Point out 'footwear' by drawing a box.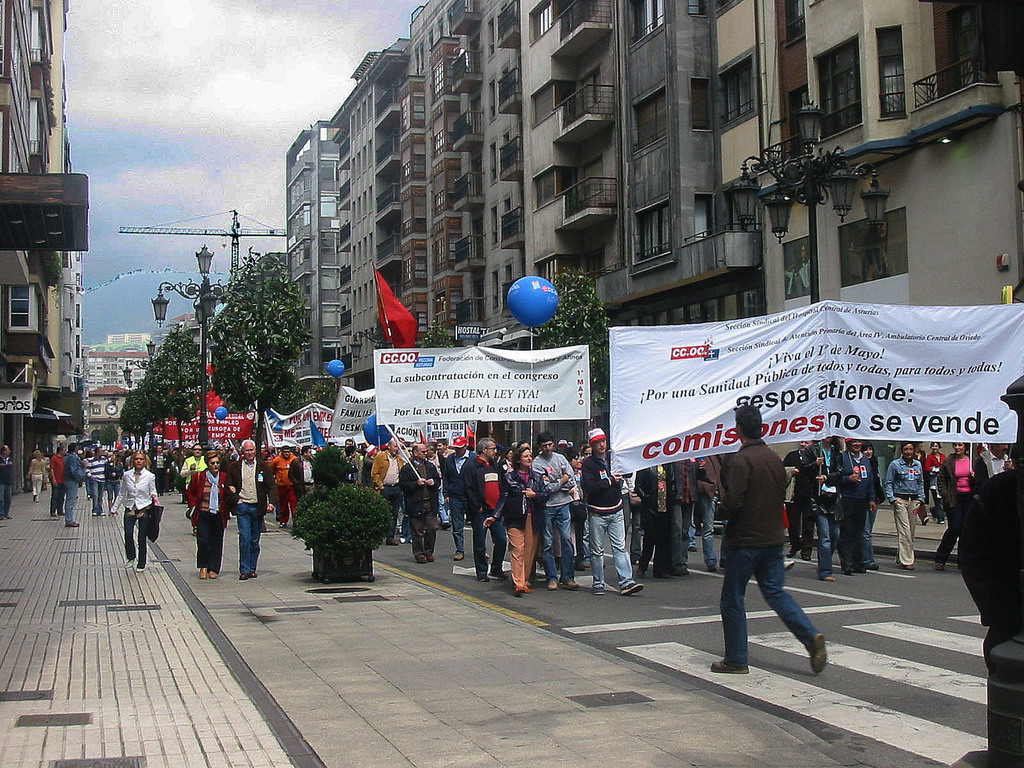
209:569:217:579.
